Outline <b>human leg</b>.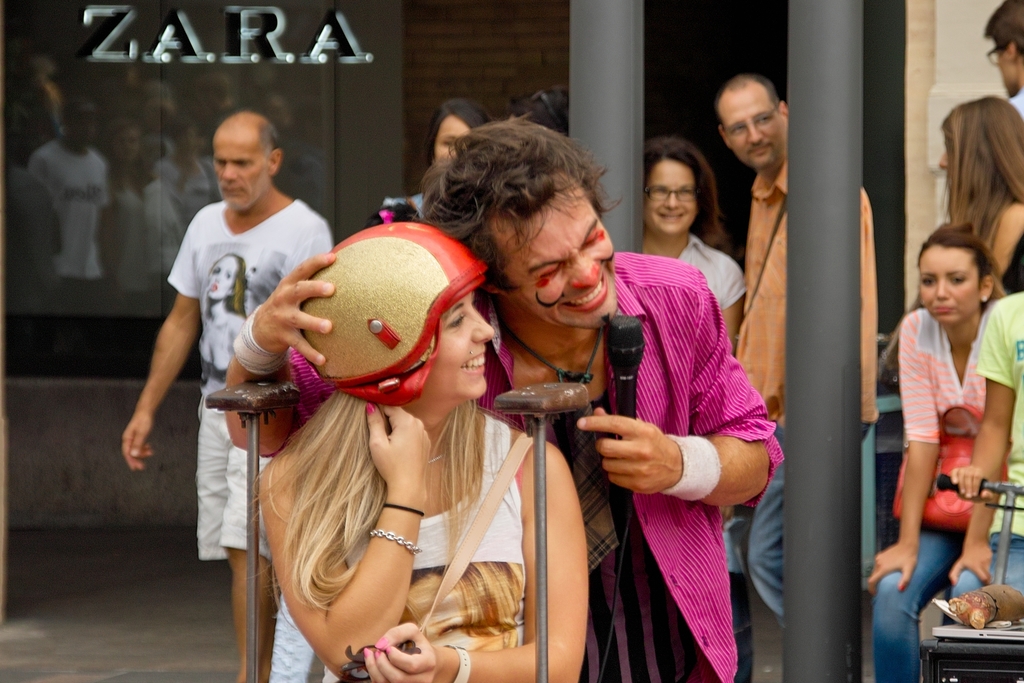
Outline: Rect(221, 447, 272, 682).
